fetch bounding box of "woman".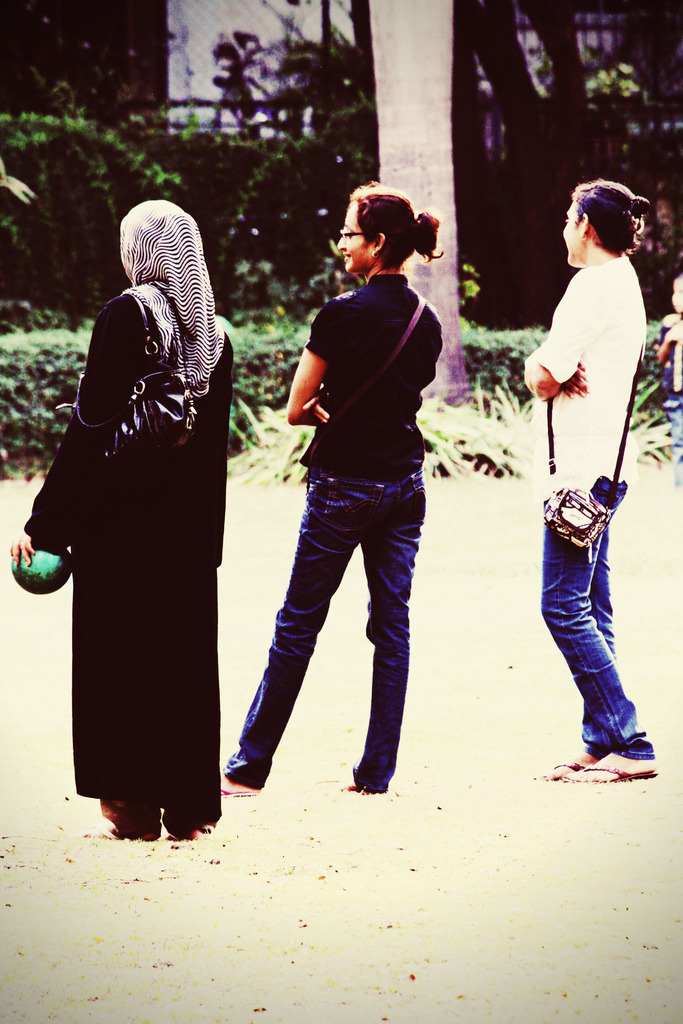
Bbox: x1=29 y1=164 x2=259 y2=849.
